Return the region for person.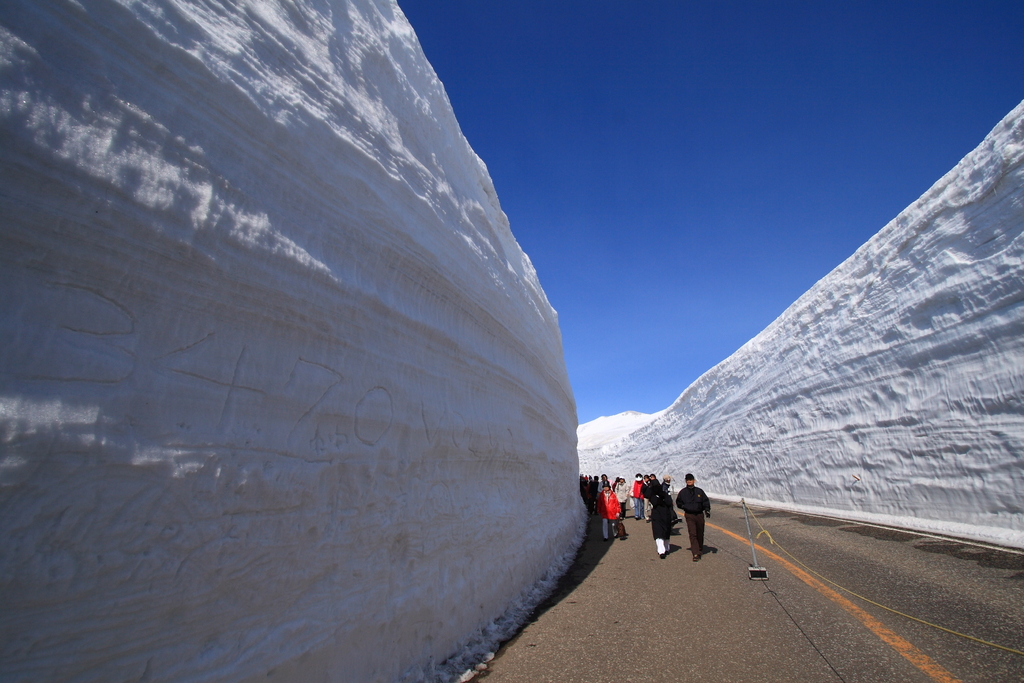
bbox=(673, 475, 712, 560).
